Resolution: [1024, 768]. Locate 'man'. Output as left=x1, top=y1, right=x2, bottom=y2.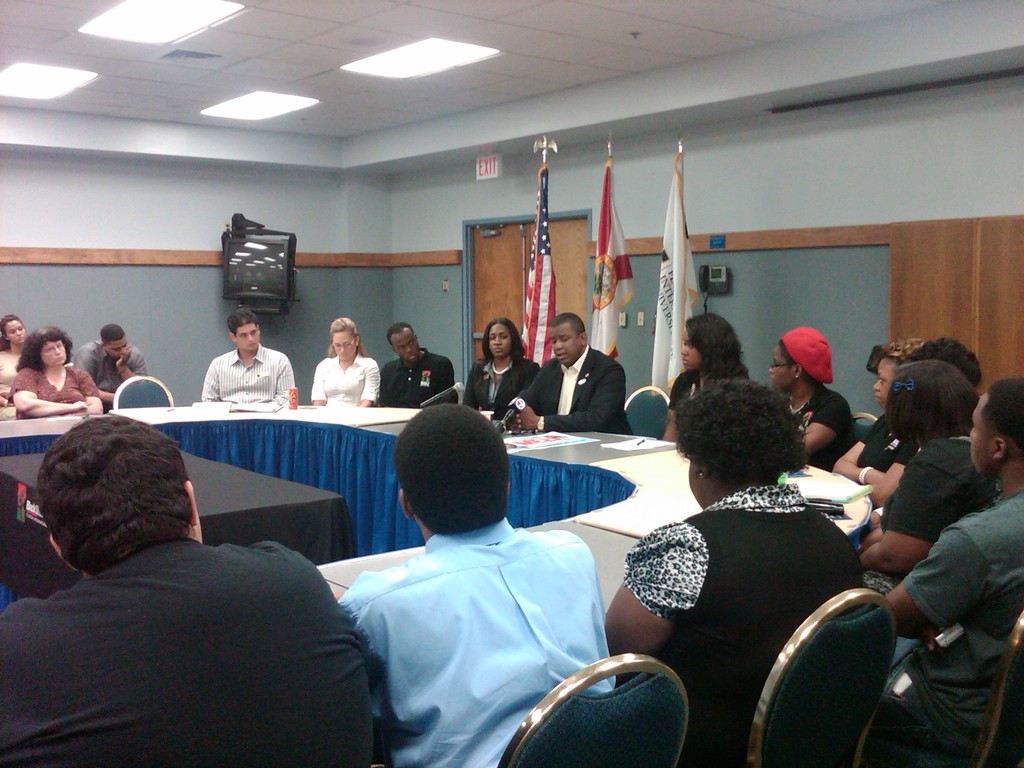
left=198, top=304, right=294, bottom=410.
